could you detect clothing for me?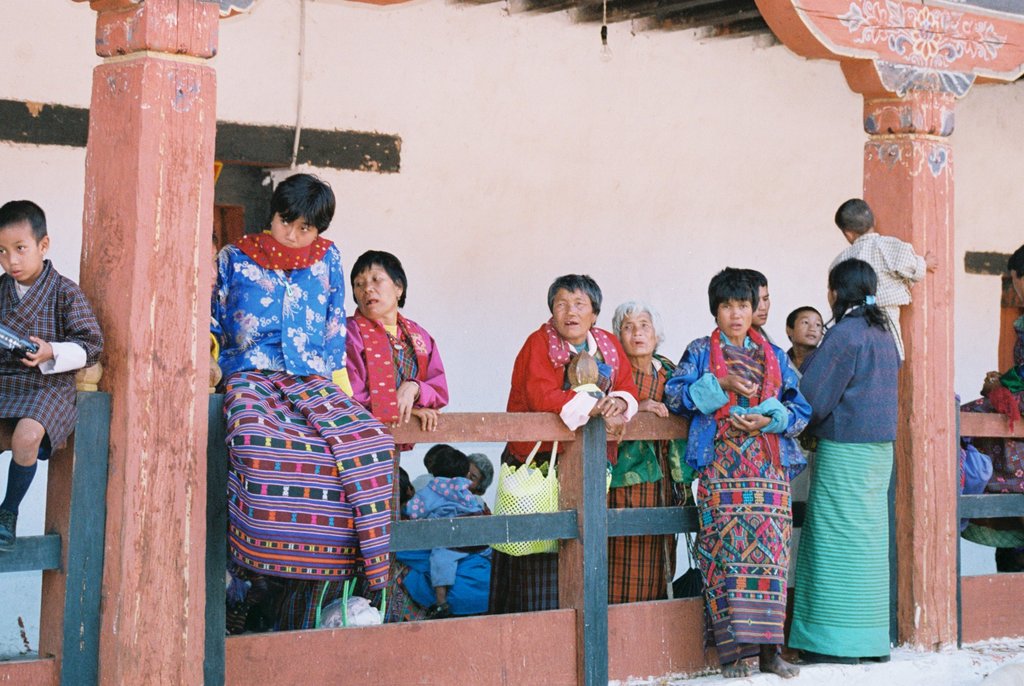
Detection result: BBox(601, 347, 687, 605).
